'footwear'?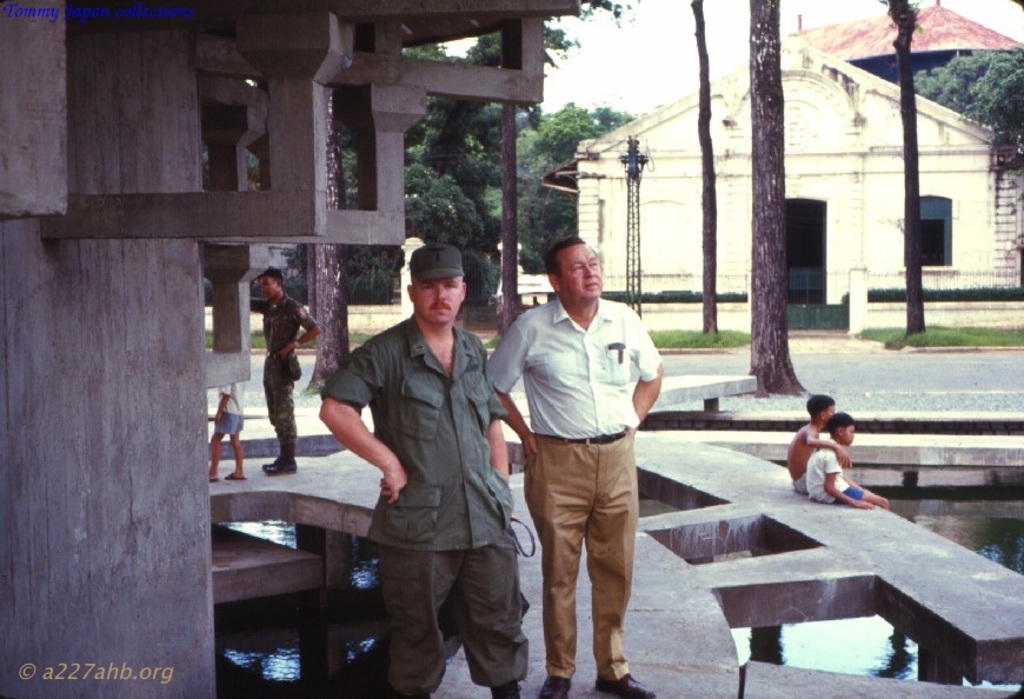
x1=488 y1=679 x2=521 y2=698
